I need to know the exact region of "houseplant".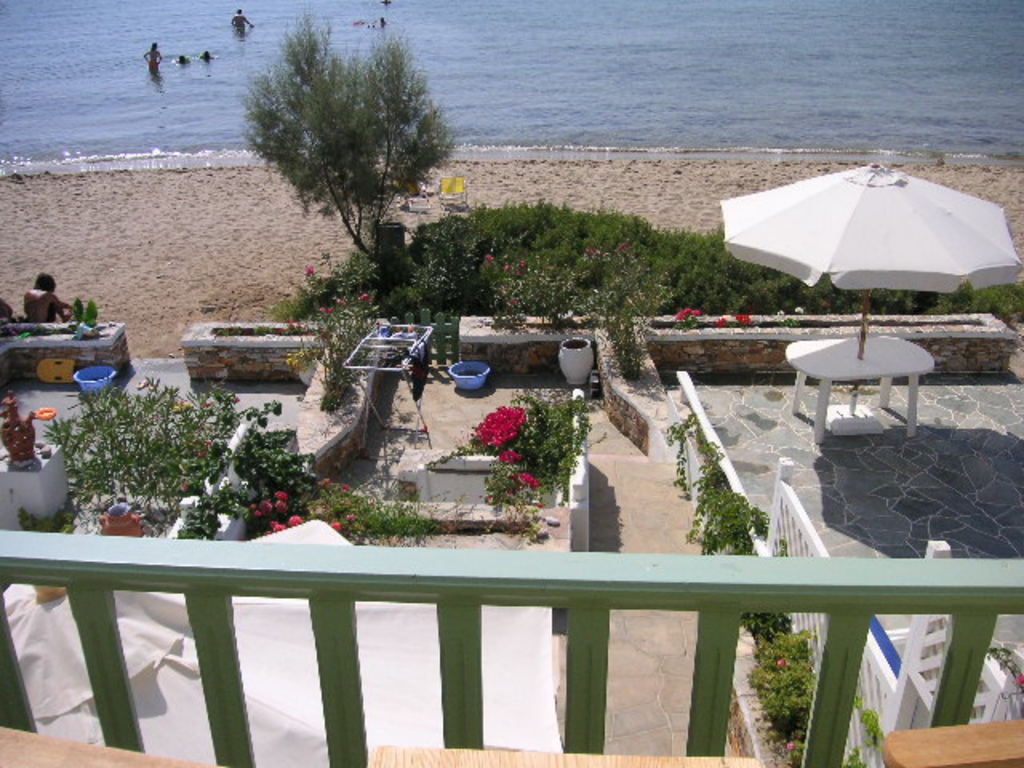
Region: region(653, 421, 706, 515).
